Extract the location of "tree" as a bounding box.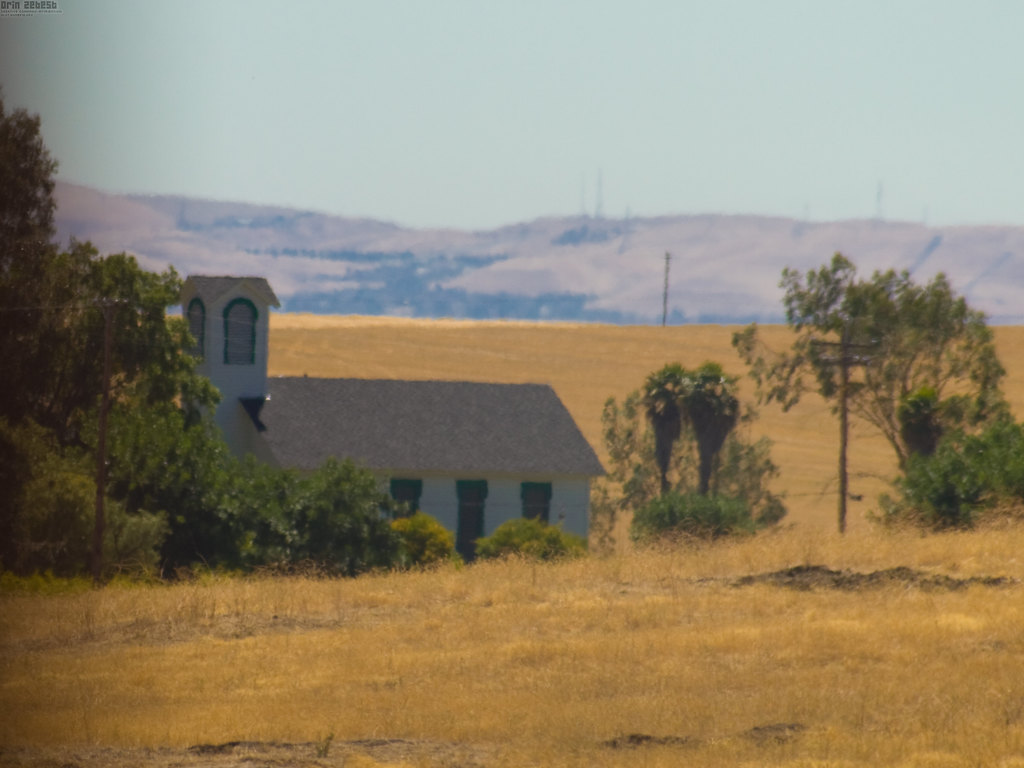
locate(742, 225, 998, 554).
